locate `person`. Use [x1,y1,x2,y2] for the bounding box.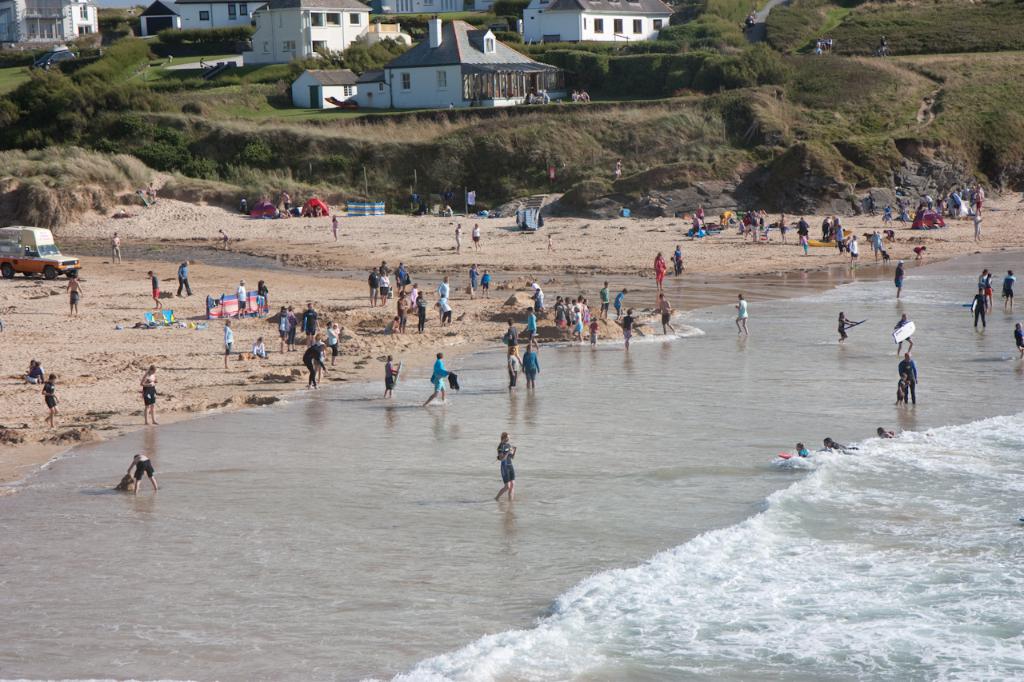
[734,295,750,335].
